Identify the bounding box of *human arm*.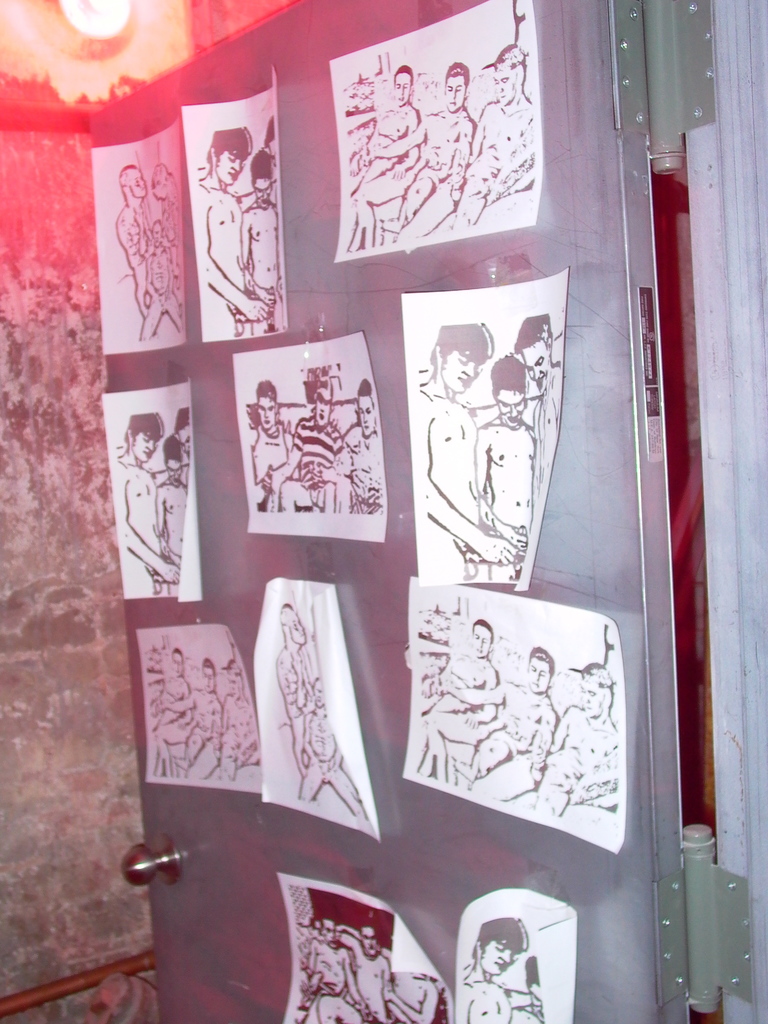
select_region(162, 252, 176, 300).
